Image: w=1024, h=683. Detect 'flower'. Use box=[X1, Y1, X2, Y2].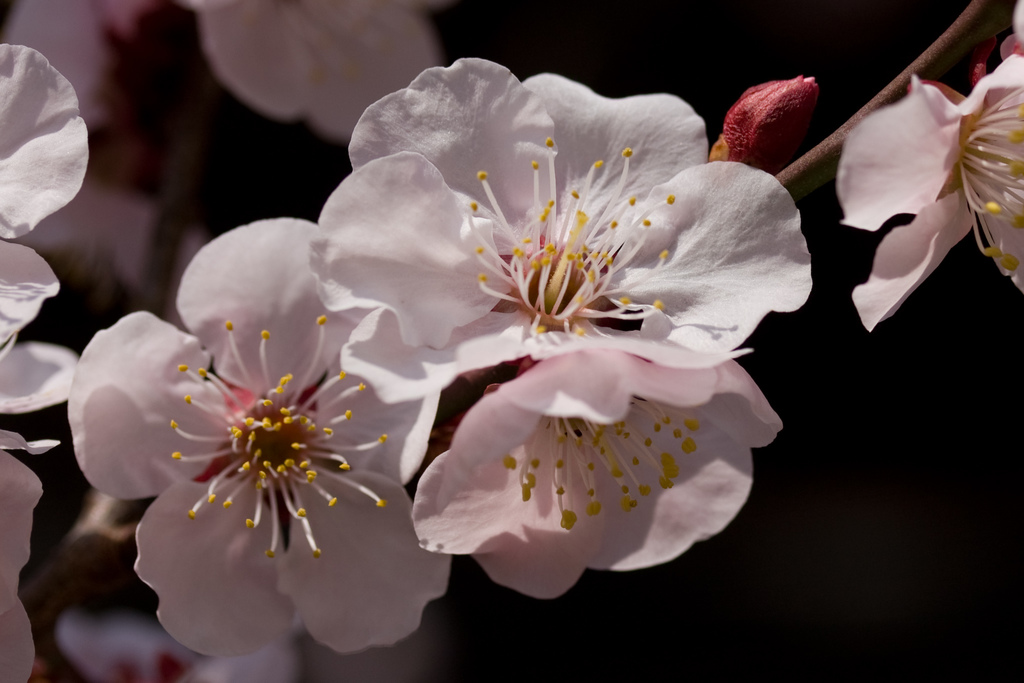
box=[301, 60, 804, 378].
